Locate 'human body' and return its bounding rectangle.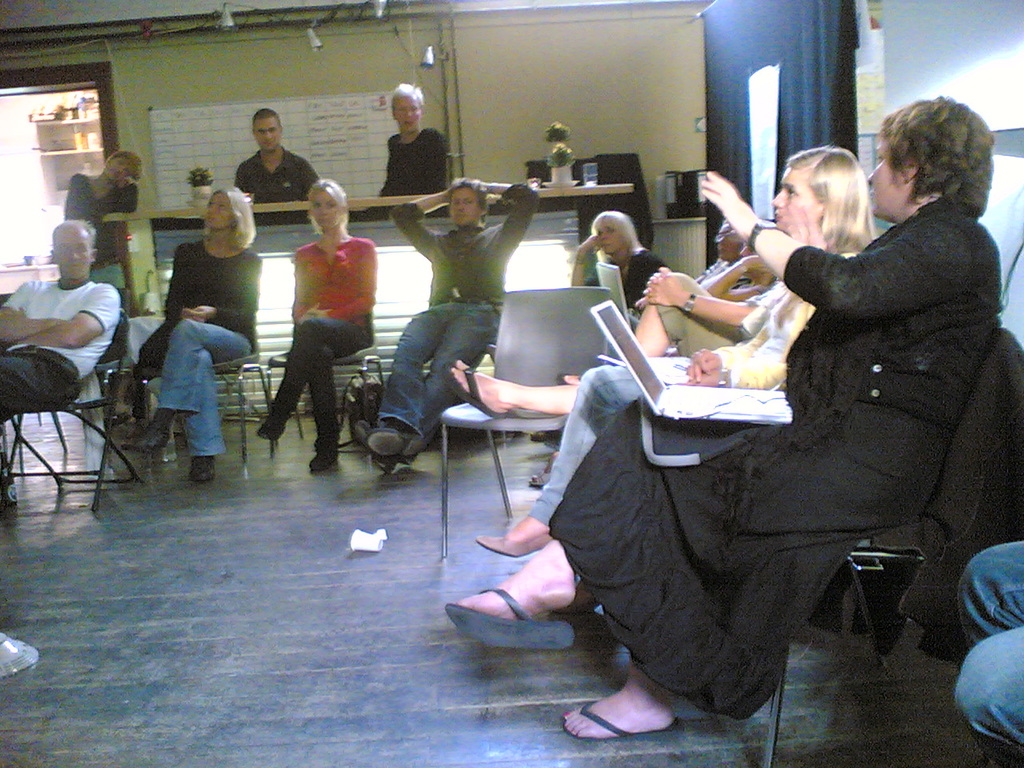
Rect(132, 182, 267, 470).
